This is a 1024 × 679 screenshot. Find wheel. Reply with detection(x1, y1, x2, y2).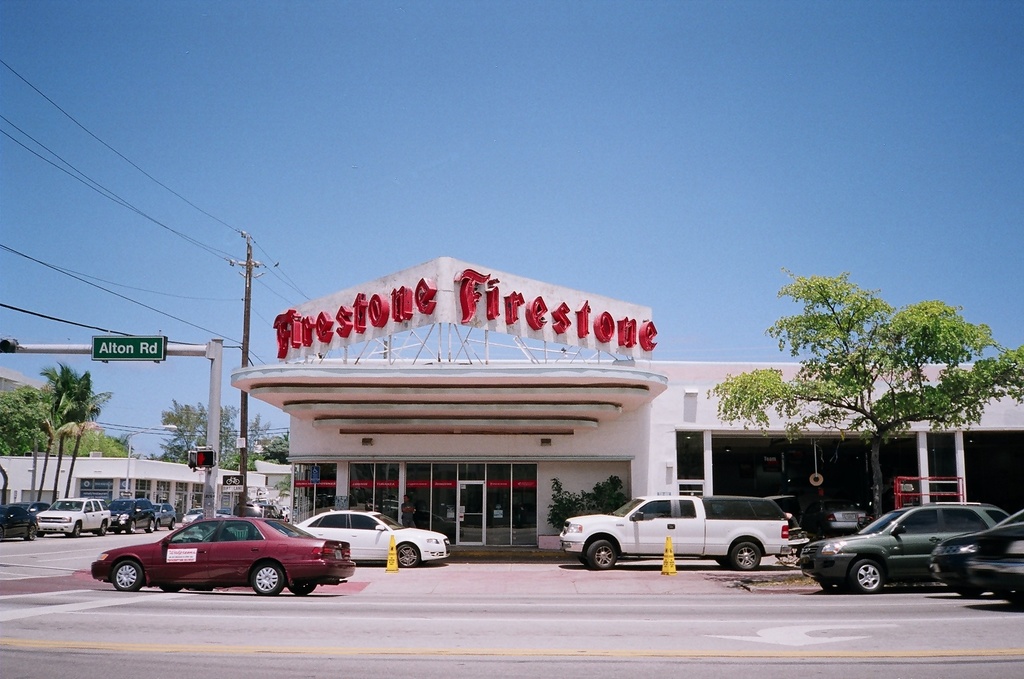
detection(145, 523, 156, 532).
